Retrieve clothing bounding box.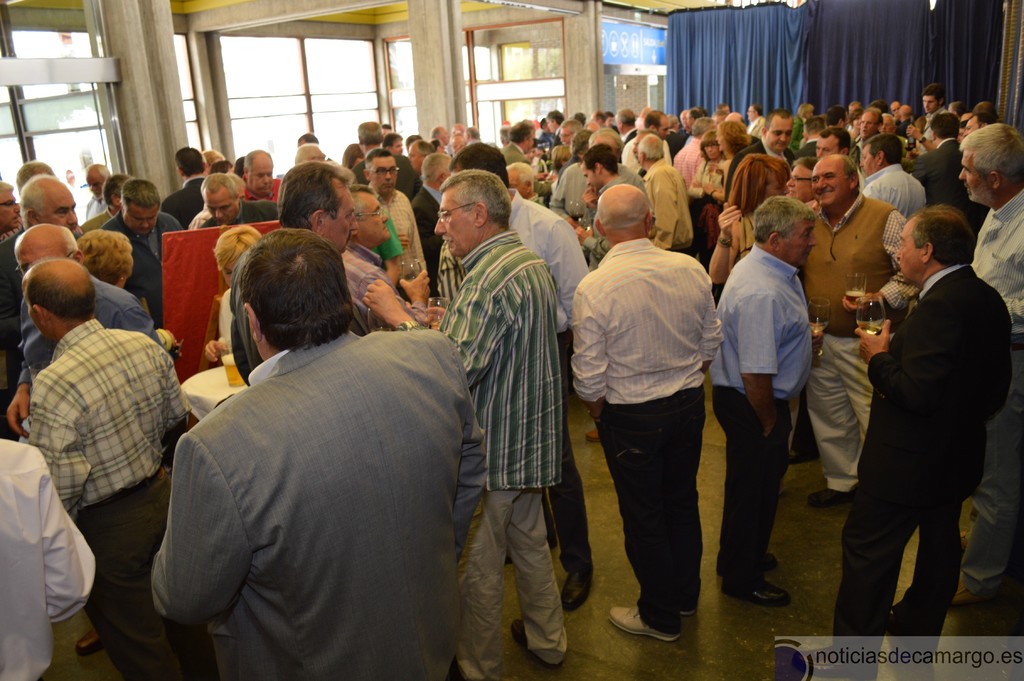
Bounding box: {"left": 850, "top": 275, "right": 1018, "bottom": 680}.
